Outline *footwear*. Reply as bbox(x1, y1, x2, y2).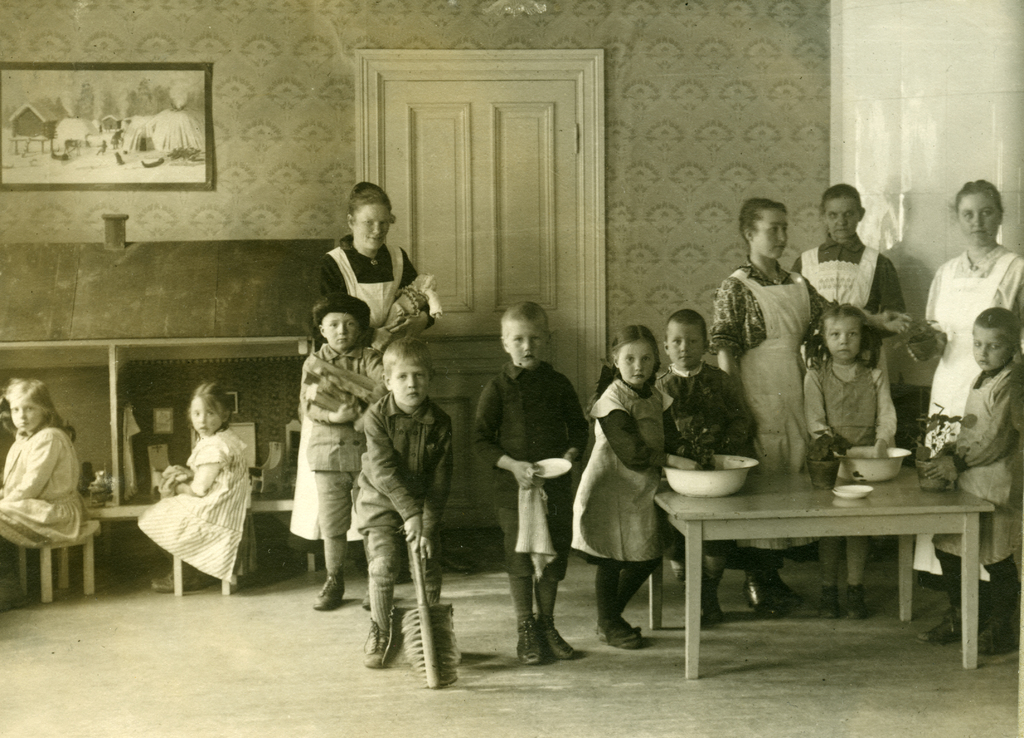
bbox(0, 571, 24, 616).
